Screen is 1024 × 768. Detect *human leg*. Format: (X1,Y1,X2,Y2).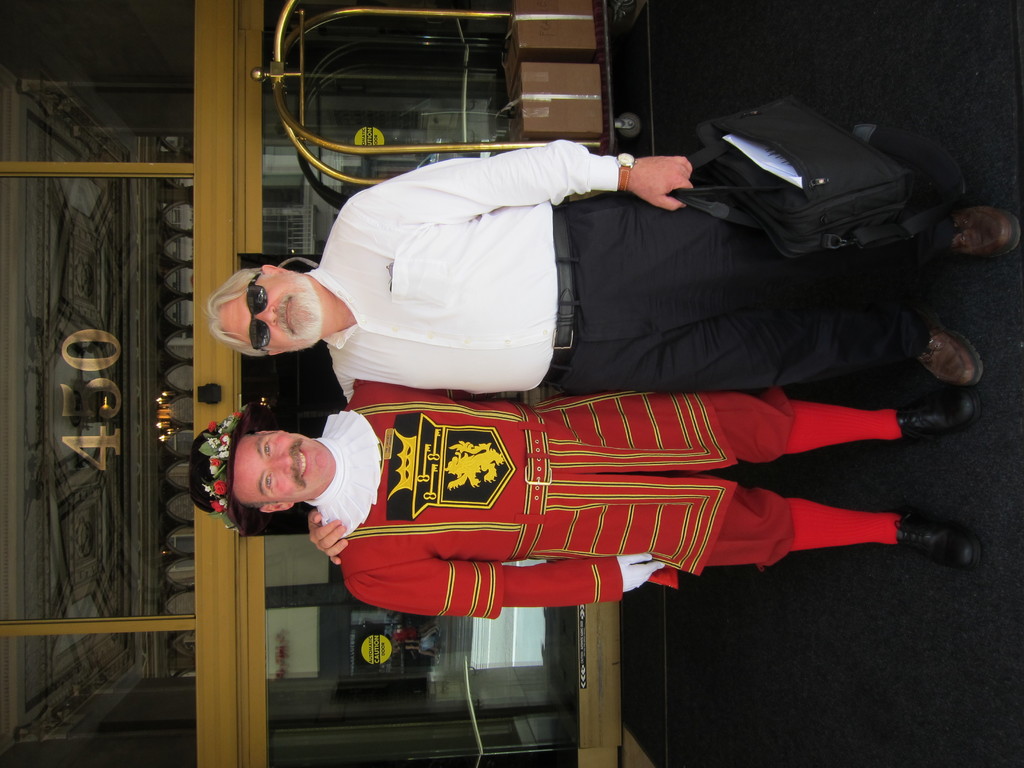
(568,189,1014,313).
